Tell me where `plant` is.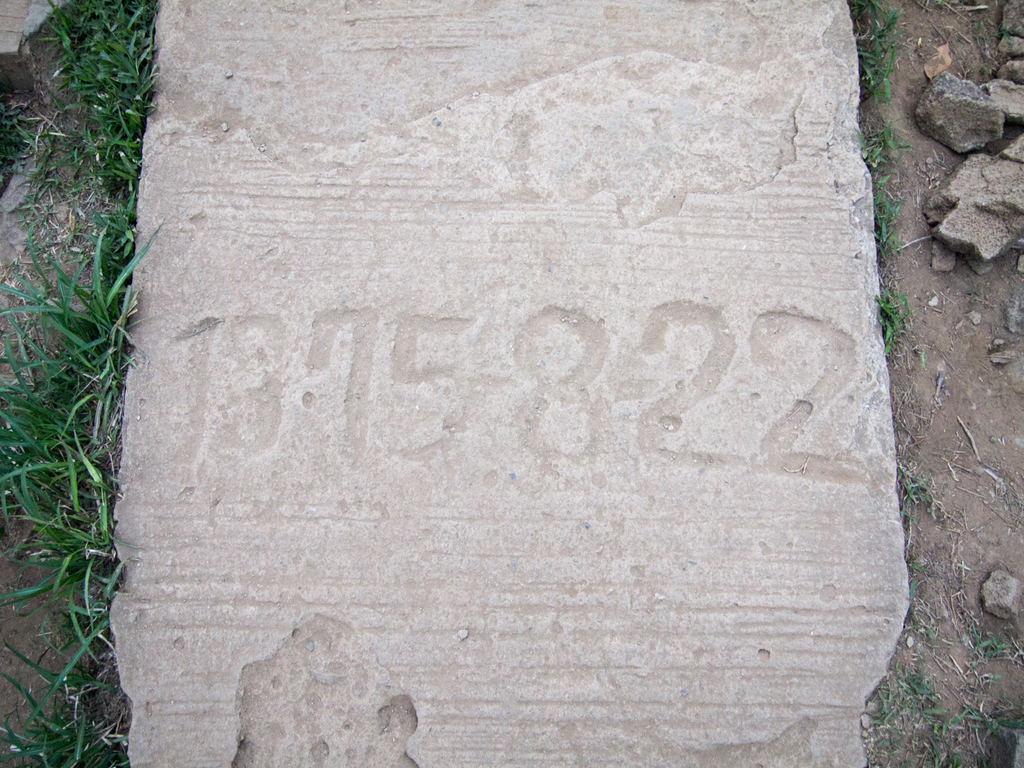
`plant` is at bbox=[872, 282, 911, 365].
